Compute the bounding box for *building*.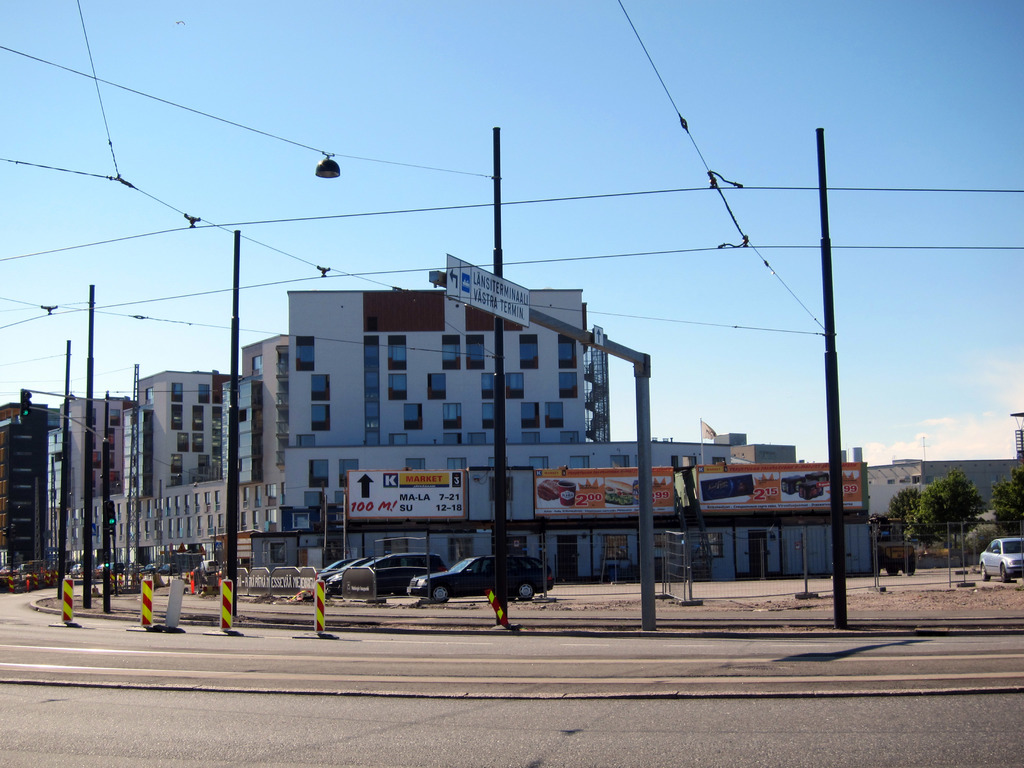
l=245, t=280, r=609, b=528.
